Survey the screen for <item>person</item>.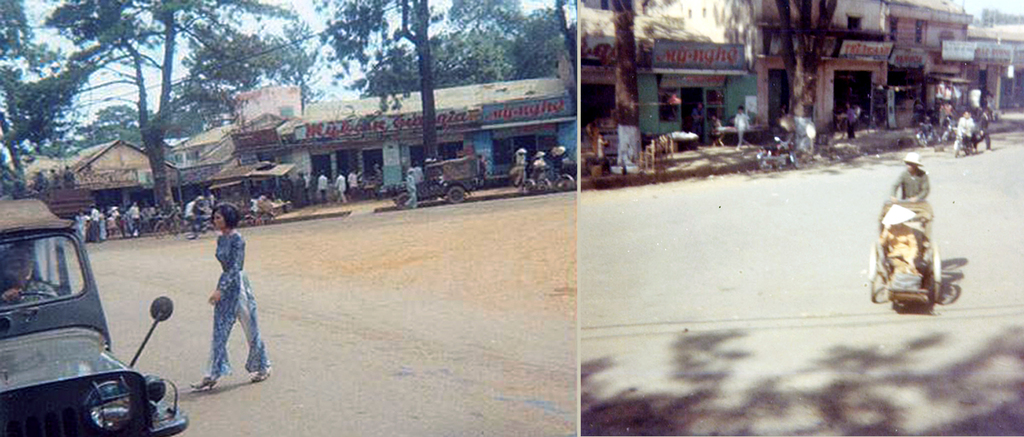
Survey found: {"x1": 73, "y1": 212, "x2": 91, "y2": 247}.
